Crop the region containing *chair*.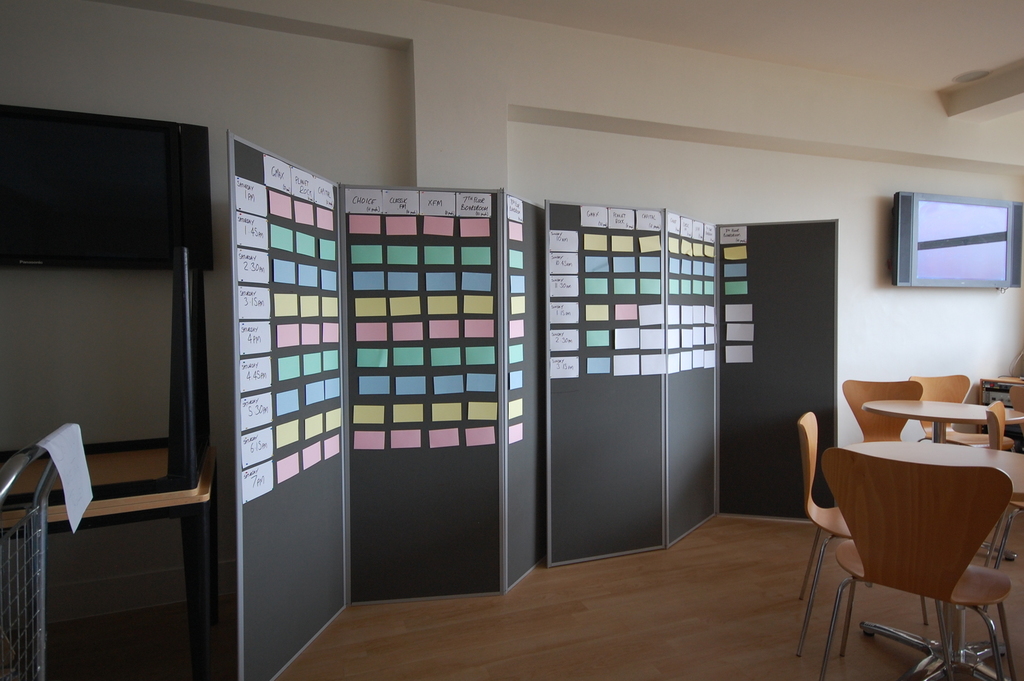
Crop region: 795/410/929/659.
